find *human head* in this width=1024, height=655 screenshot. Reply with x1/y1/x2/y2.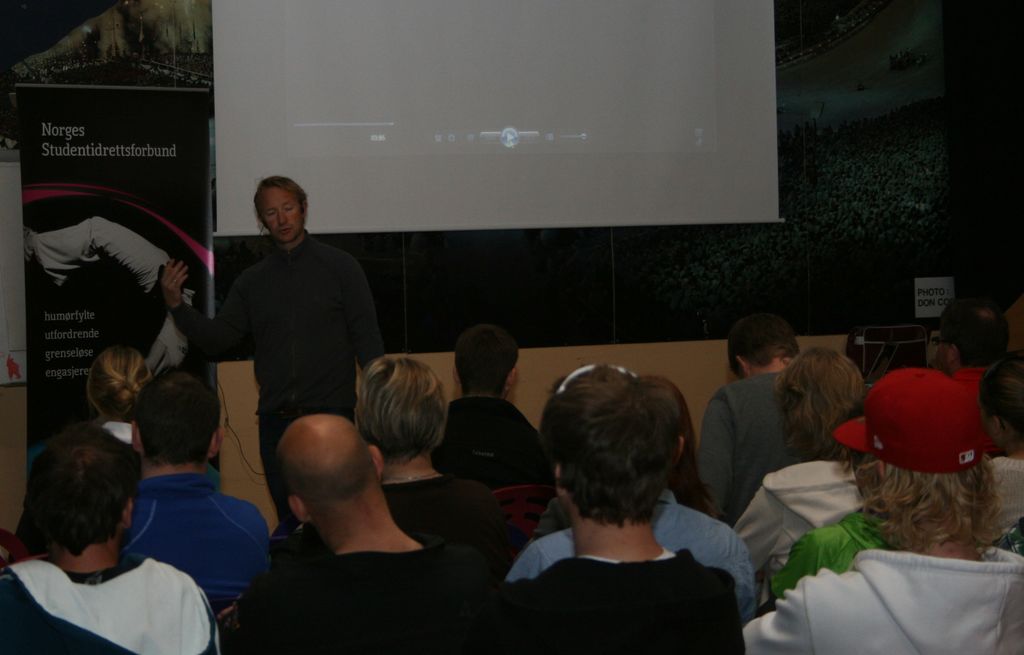
259/408/394/547.
